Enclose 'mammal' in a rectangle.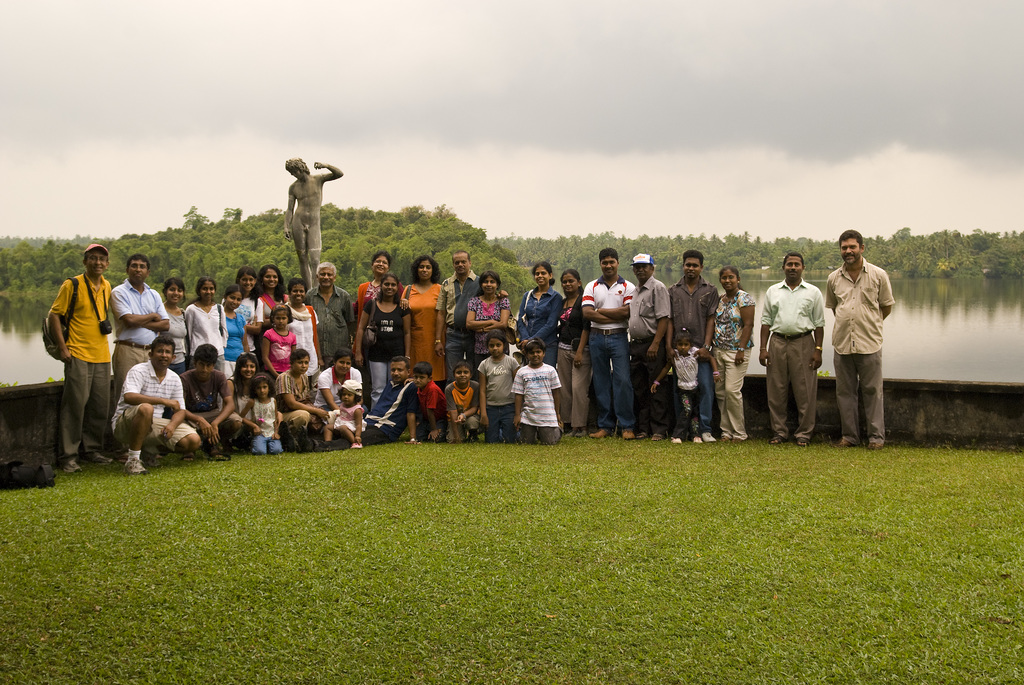
bbox(160, 279, 189, 380).
